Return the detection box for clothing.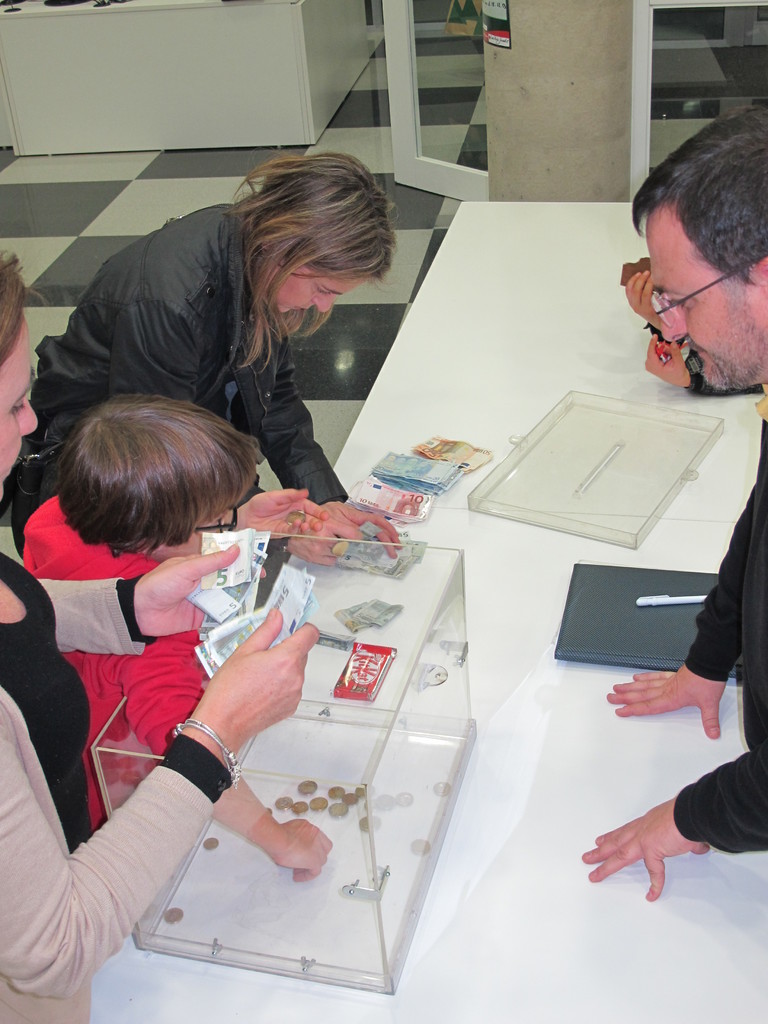
left=0, top=545, right=229, bottom=1023.
